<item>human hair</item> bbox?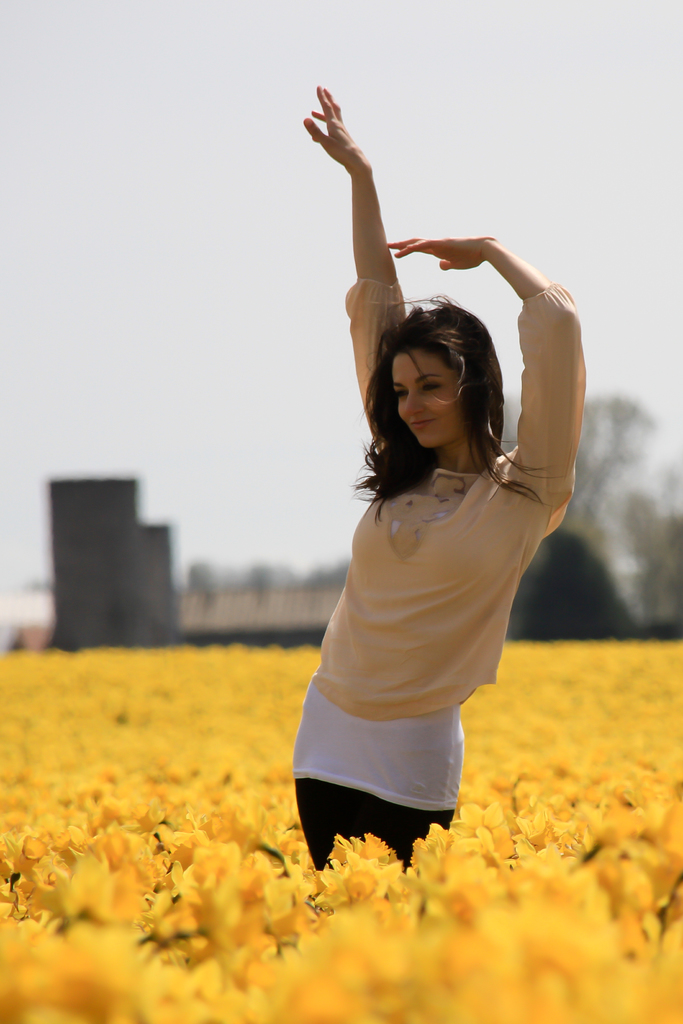
366:284:530:498
